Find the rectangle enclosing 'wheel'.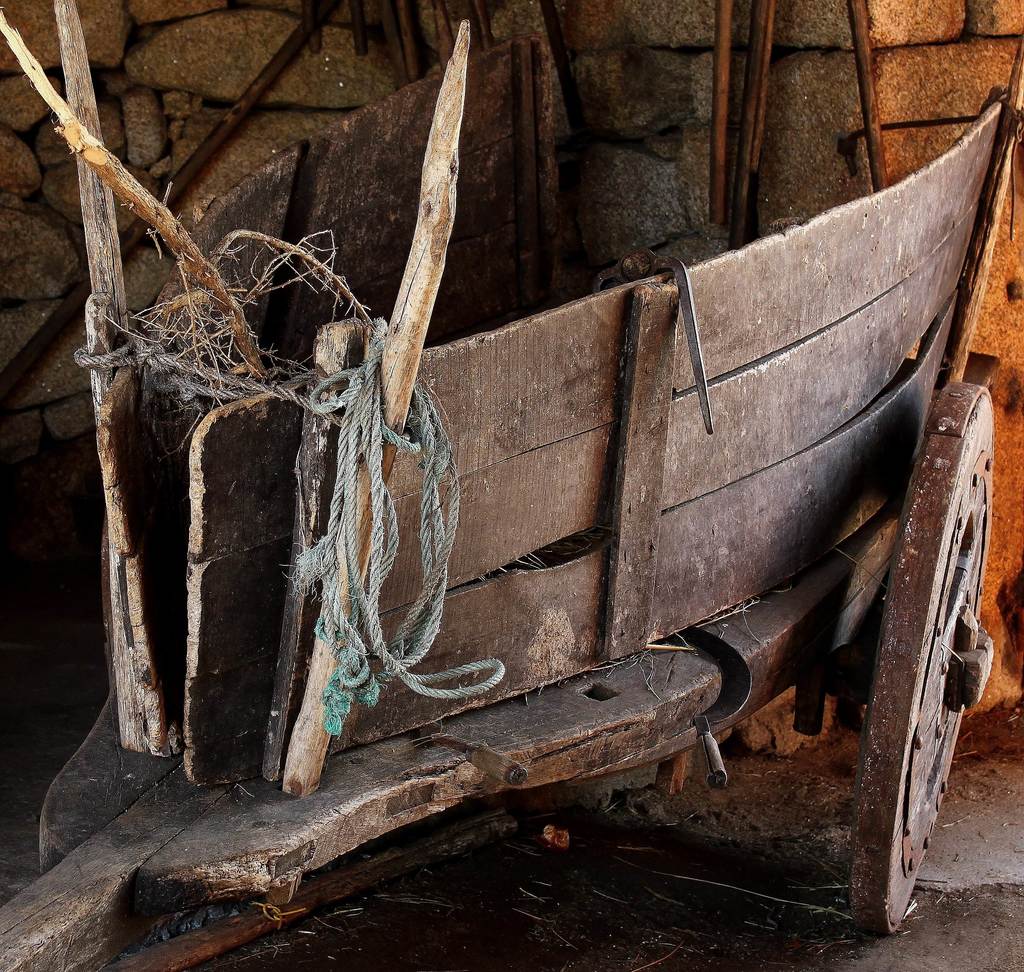
<box>850,385,999,931</box>.
